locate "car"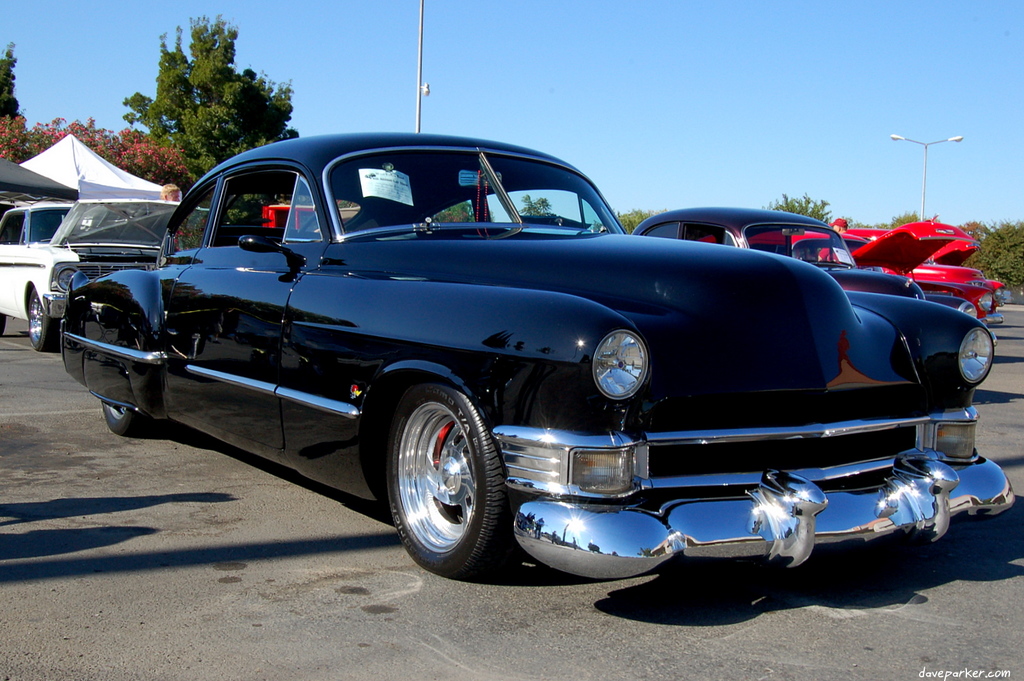
0 202 157 349
